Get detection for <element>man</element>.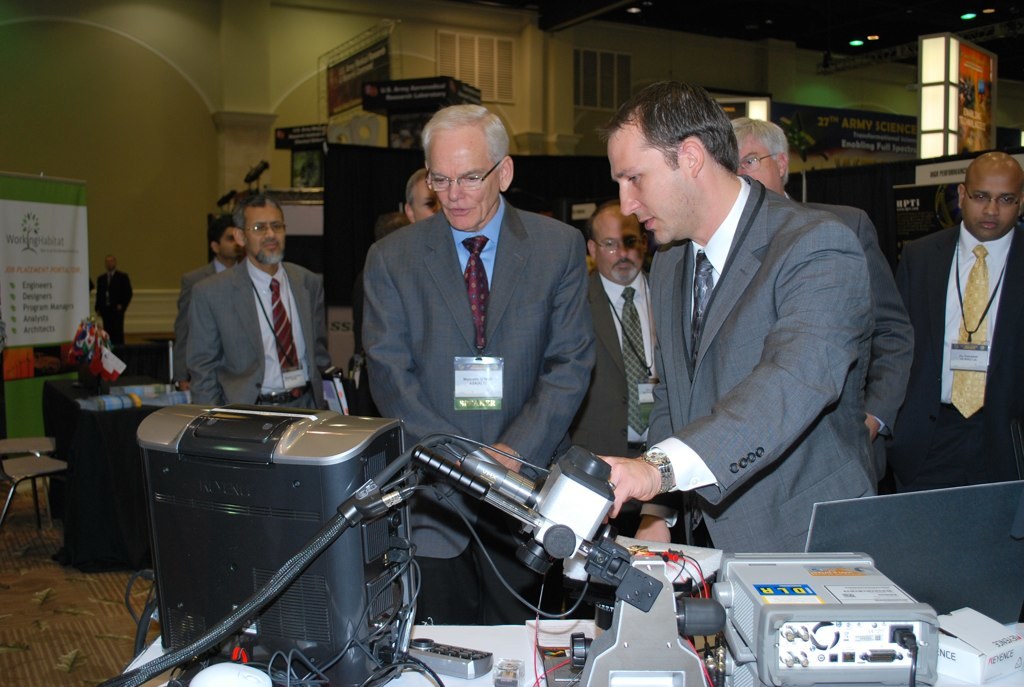
Detection: l=170, t=220, r=246, b=393.
